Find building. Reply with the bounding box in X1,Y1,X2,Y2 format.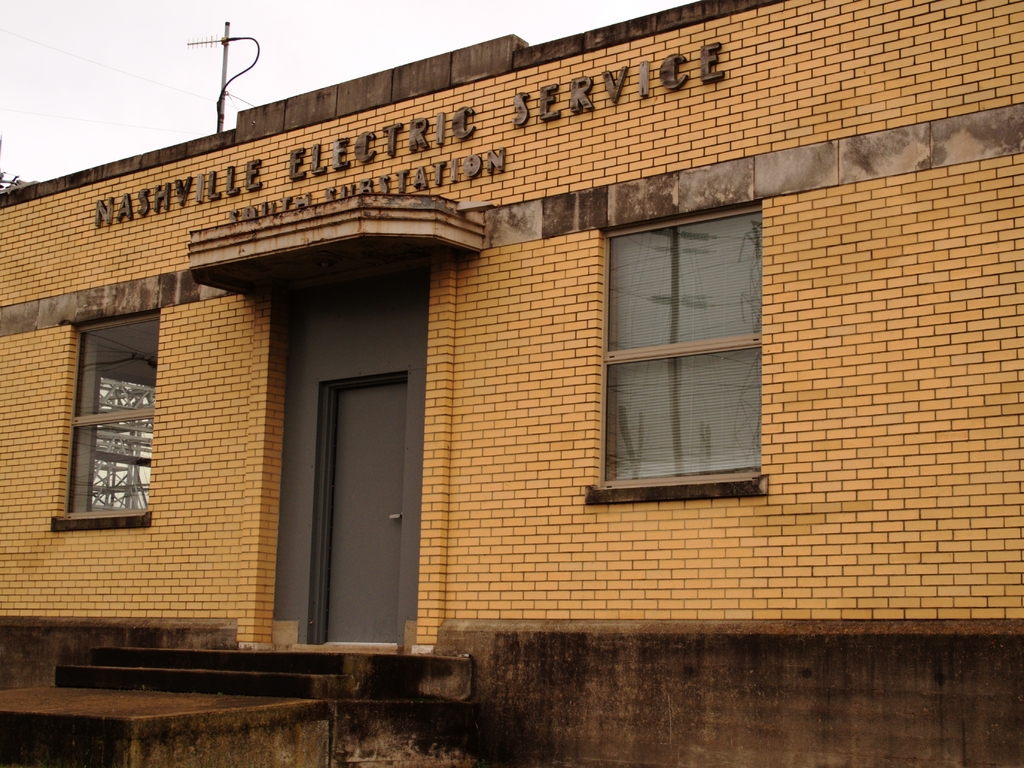
0,0,1023,767.
